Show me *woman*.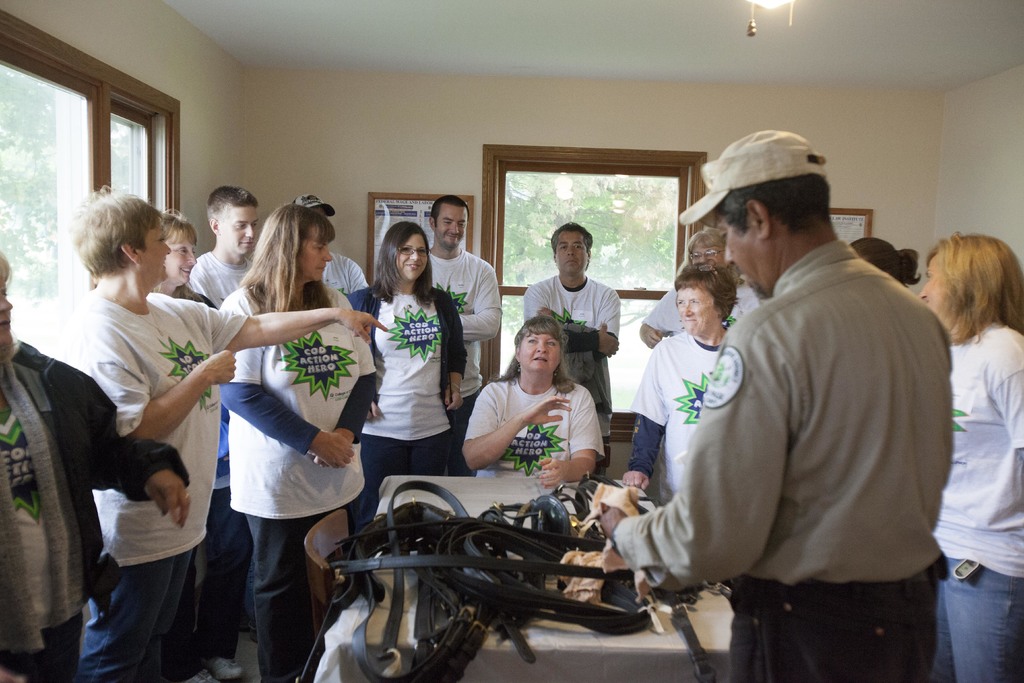
*woman* is here: BBox(852, 238, 923, 289).
